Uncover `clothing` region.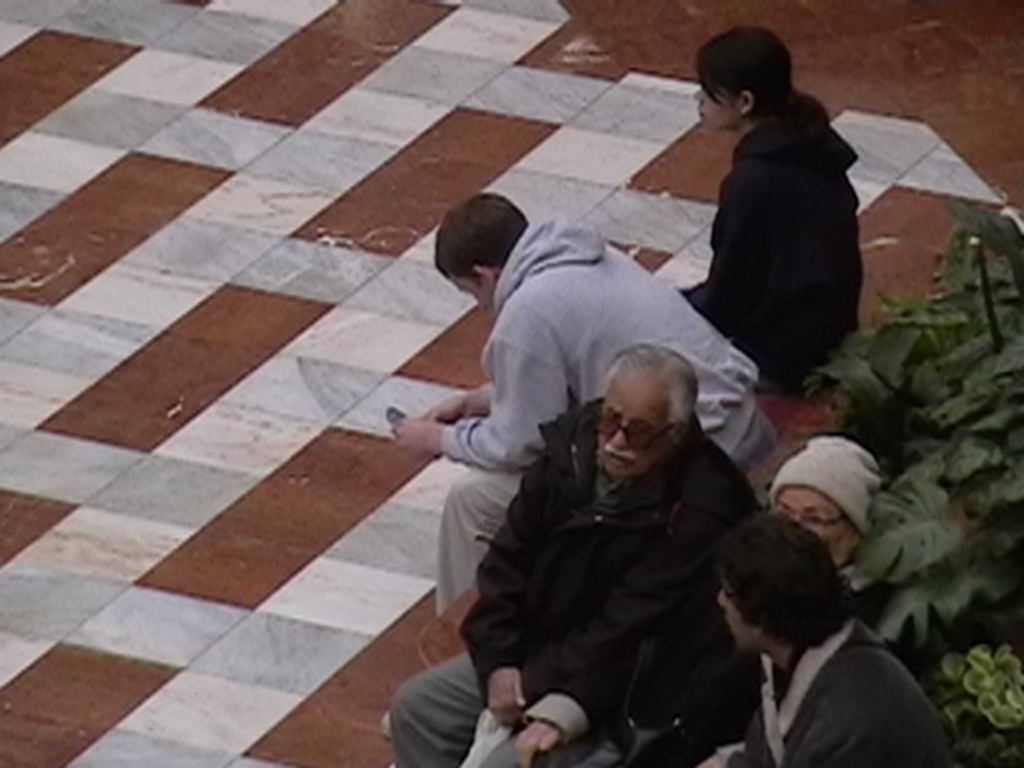
Uncovered: 443, 218, 794, 632.
